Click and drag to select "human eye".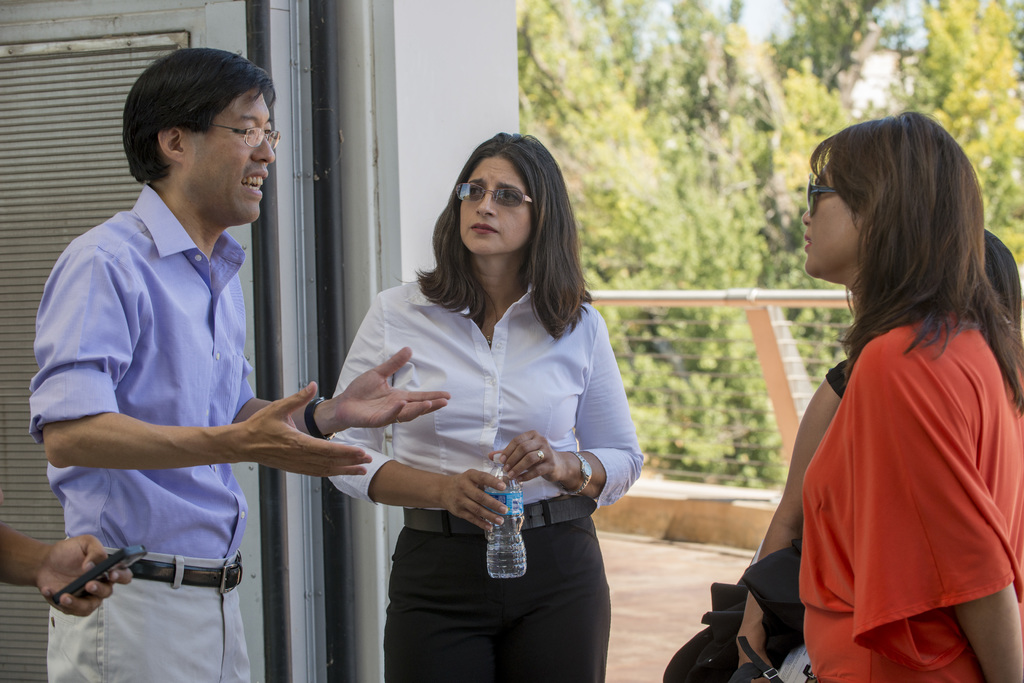
Selection: <region>810, 179, 823, 197</region>.
